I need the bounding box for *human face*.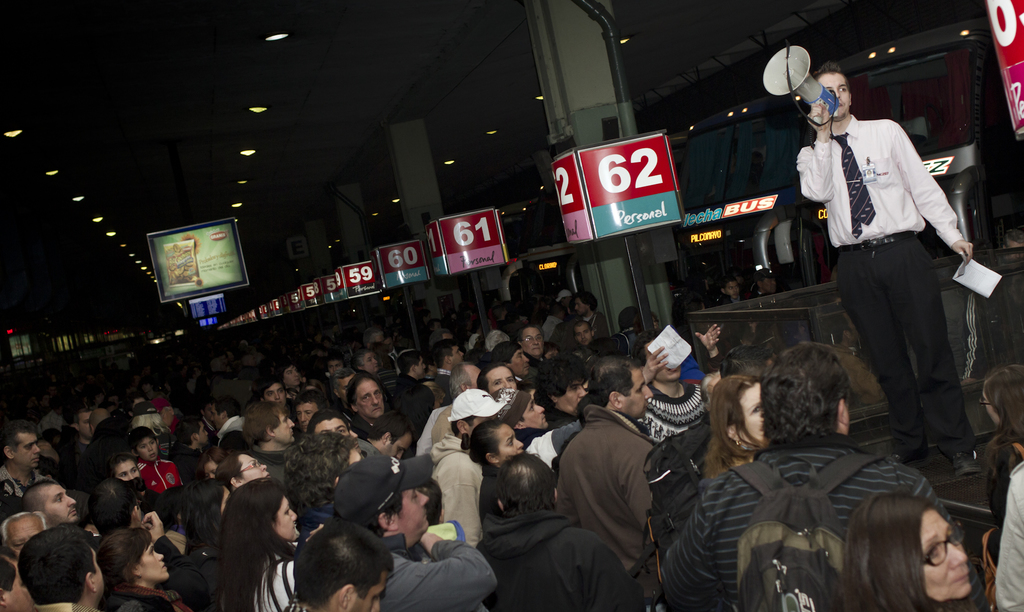
Here it is: bbox=(766, 278, 775, 294).
